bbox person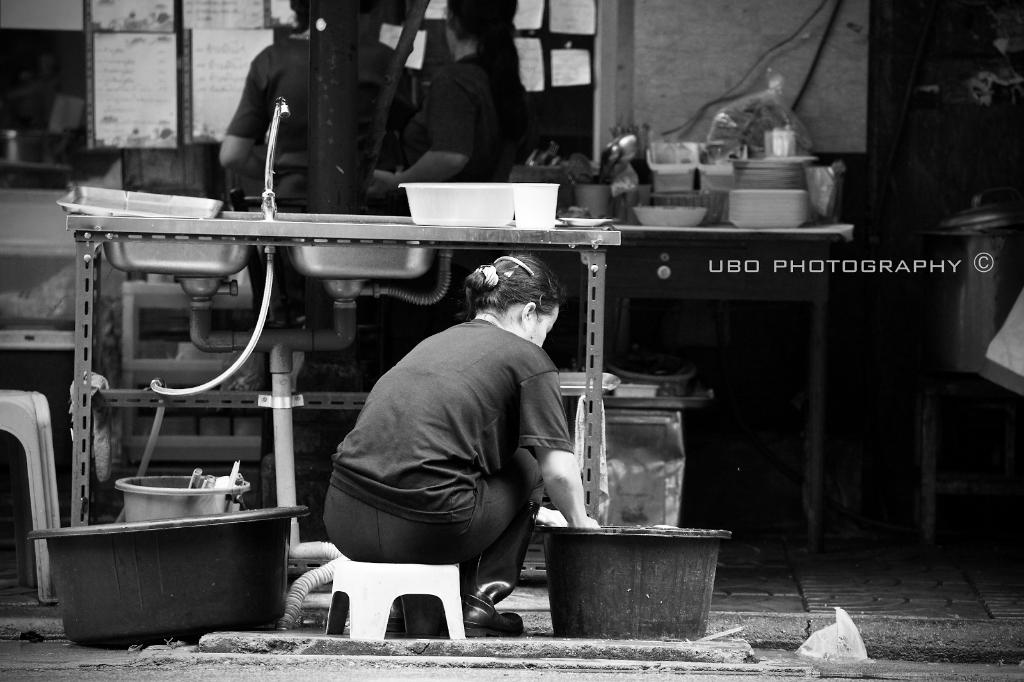
box(319, 253, 596, 640)
